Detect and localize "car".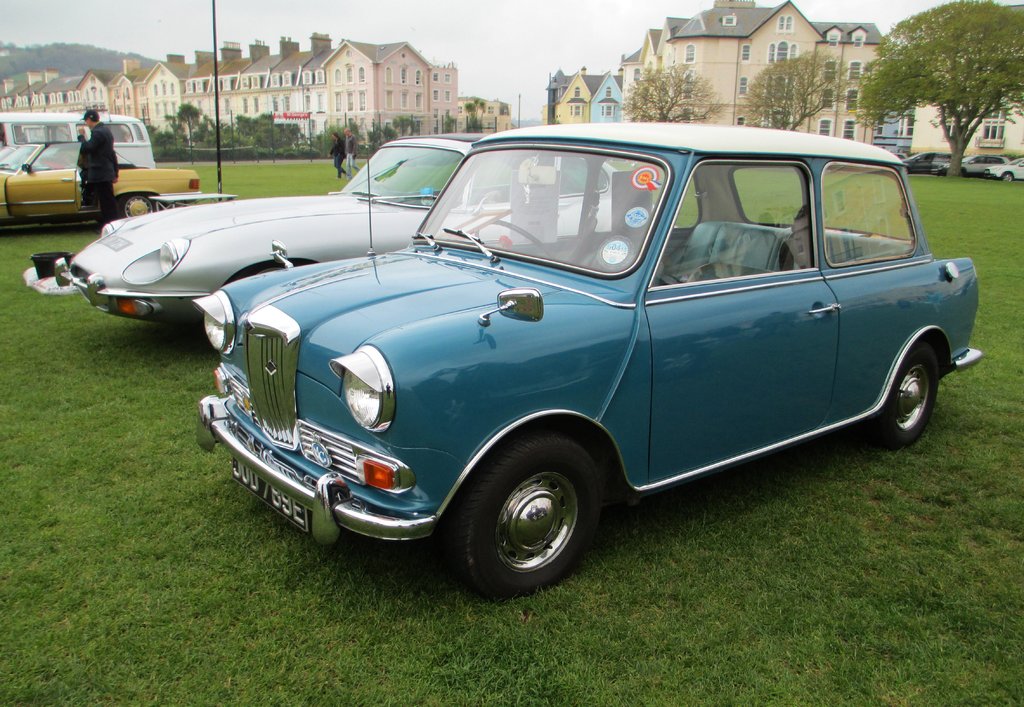
Localized at crop(908, 149, 960, 168).
